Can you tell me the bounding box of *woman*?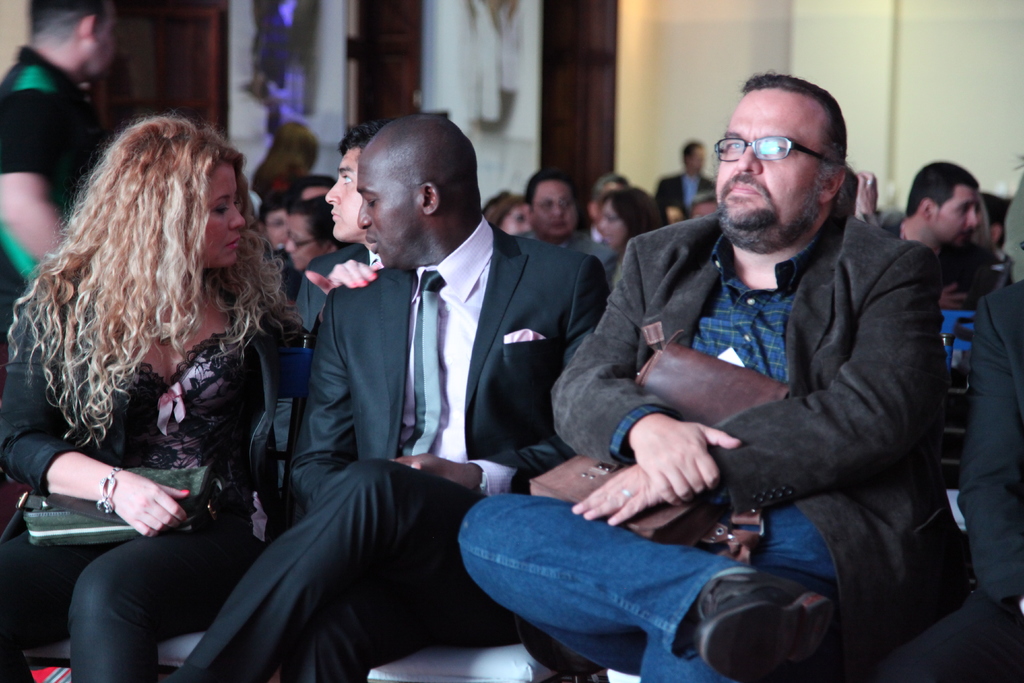
detection(0, 110, 319, 682).
